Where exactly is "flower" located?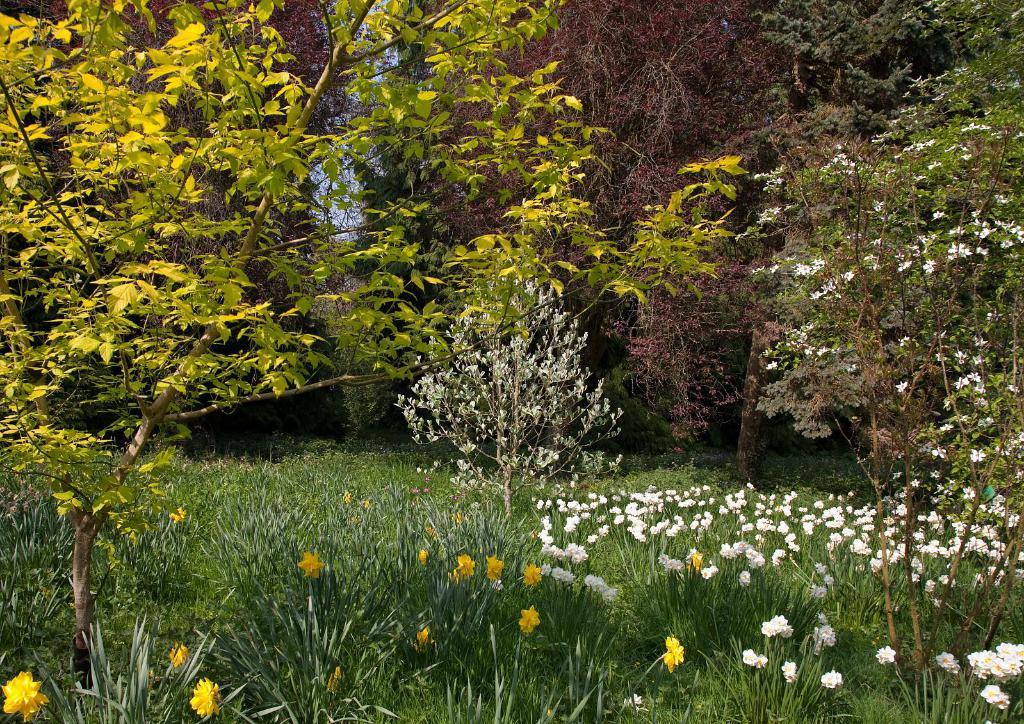
Its bounding box is rect(167, 640, 194, 670).
